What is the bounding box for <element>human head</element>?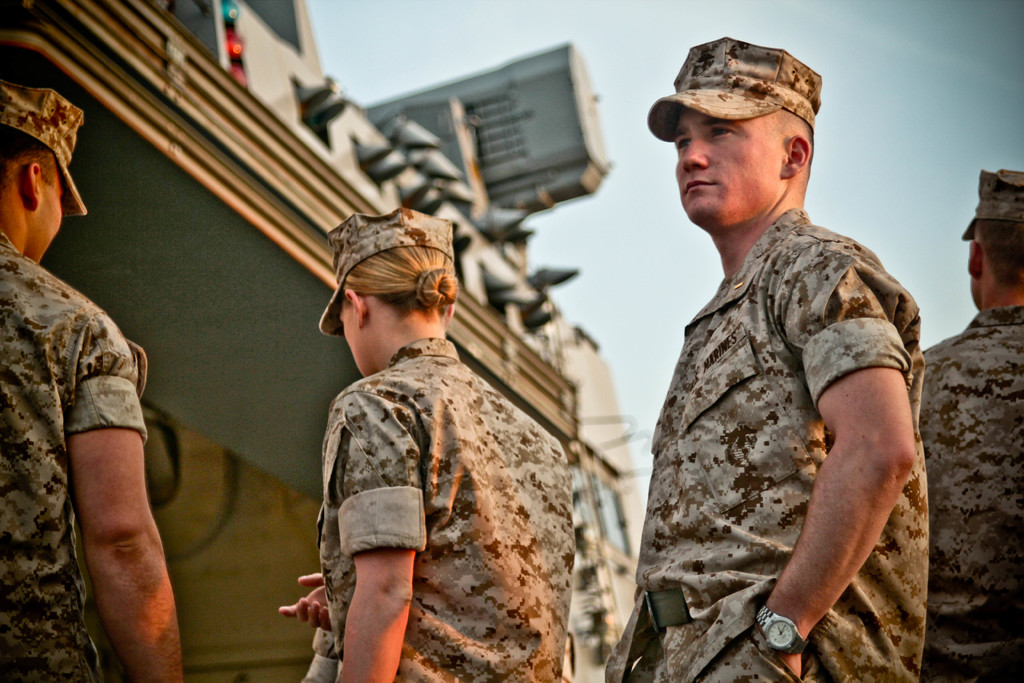
[0, 106, 84, 262].
